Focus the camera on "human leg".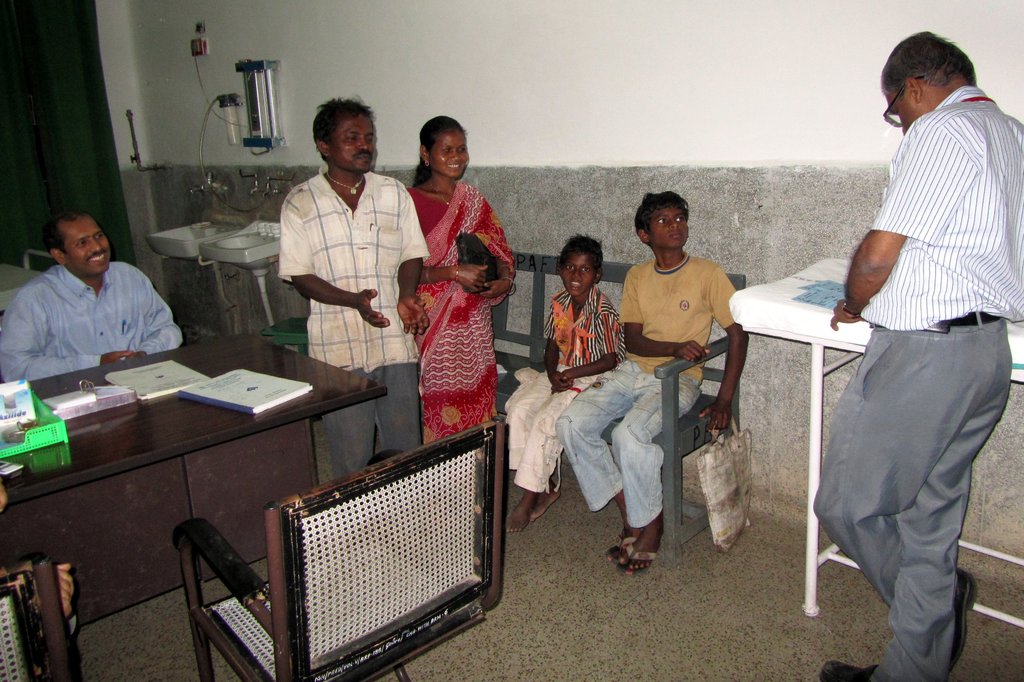
Focus region: select_region(822, 325, 1009, 681).
